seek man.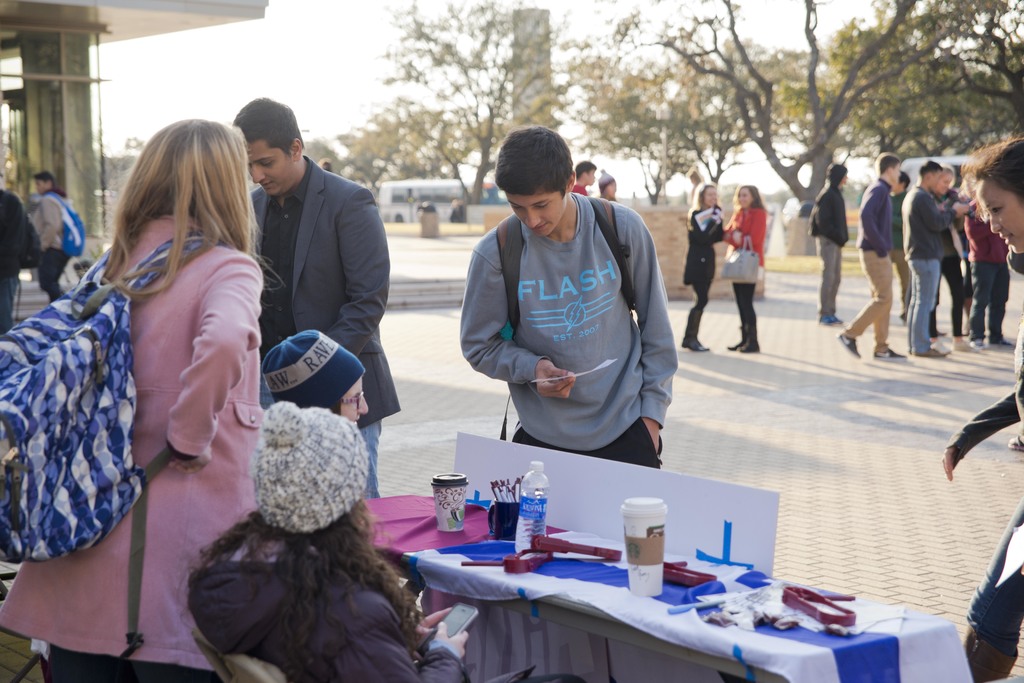
(0, 173, 27, 336).
